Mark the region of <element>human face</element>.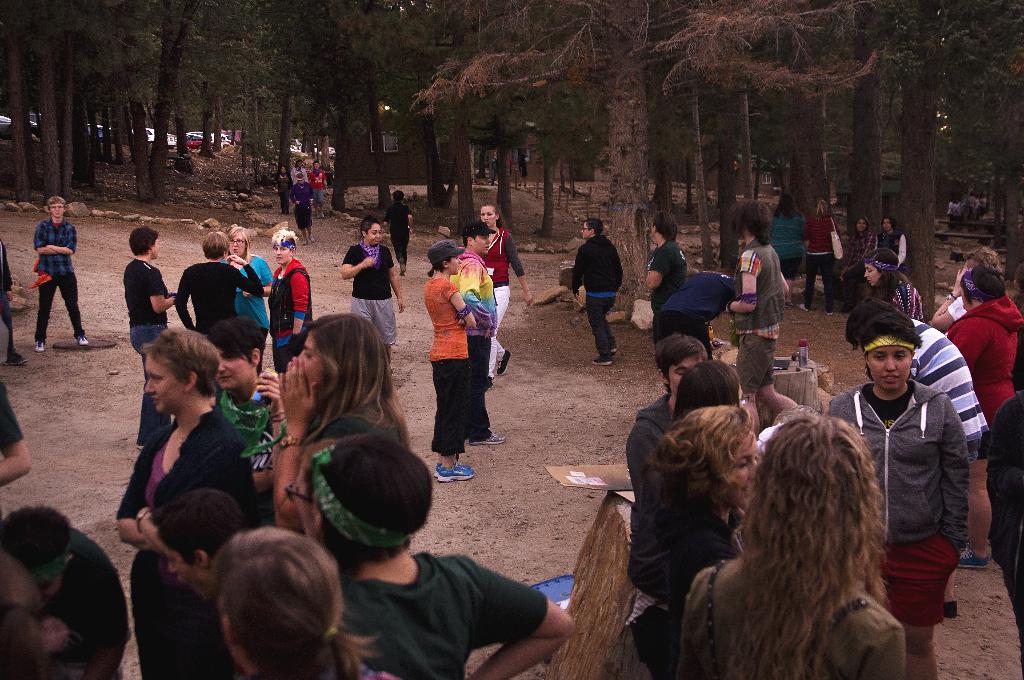
Region: 865,263,881,286.
